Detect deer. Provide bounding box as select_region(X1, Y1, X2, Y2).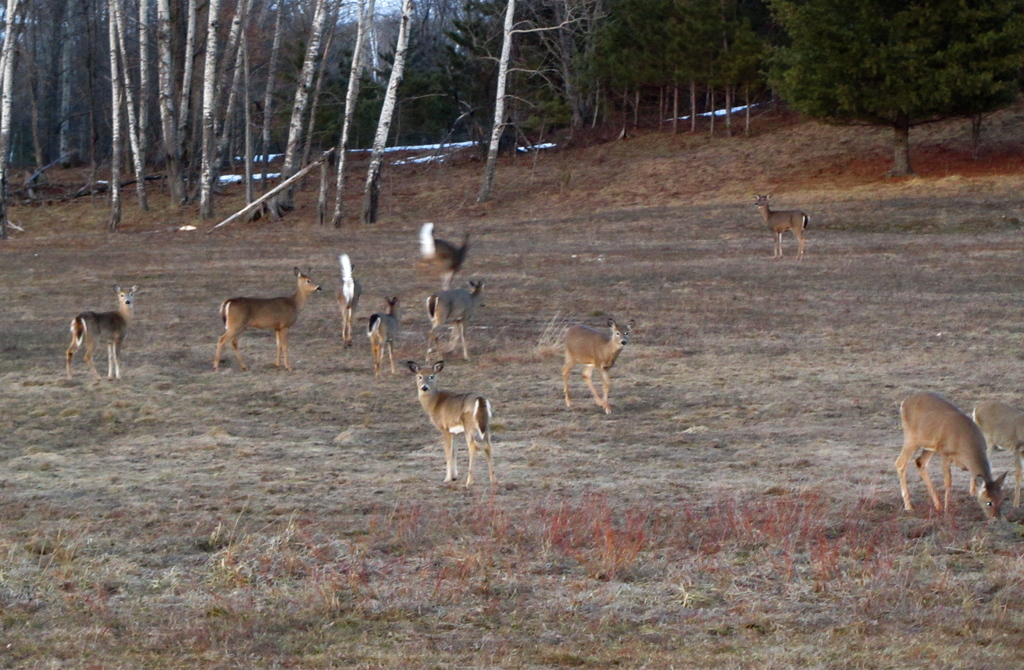
select_region(336, 254, 362, 352).
